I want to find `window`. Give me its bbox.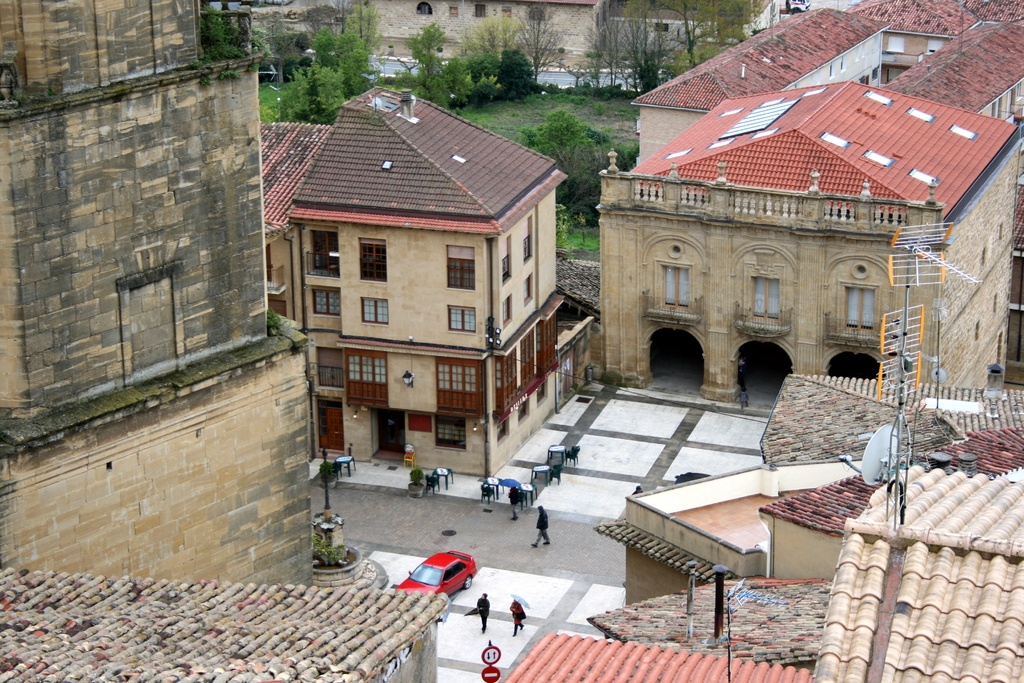
(x1=445, y1=245, x2=472, y2=287).
